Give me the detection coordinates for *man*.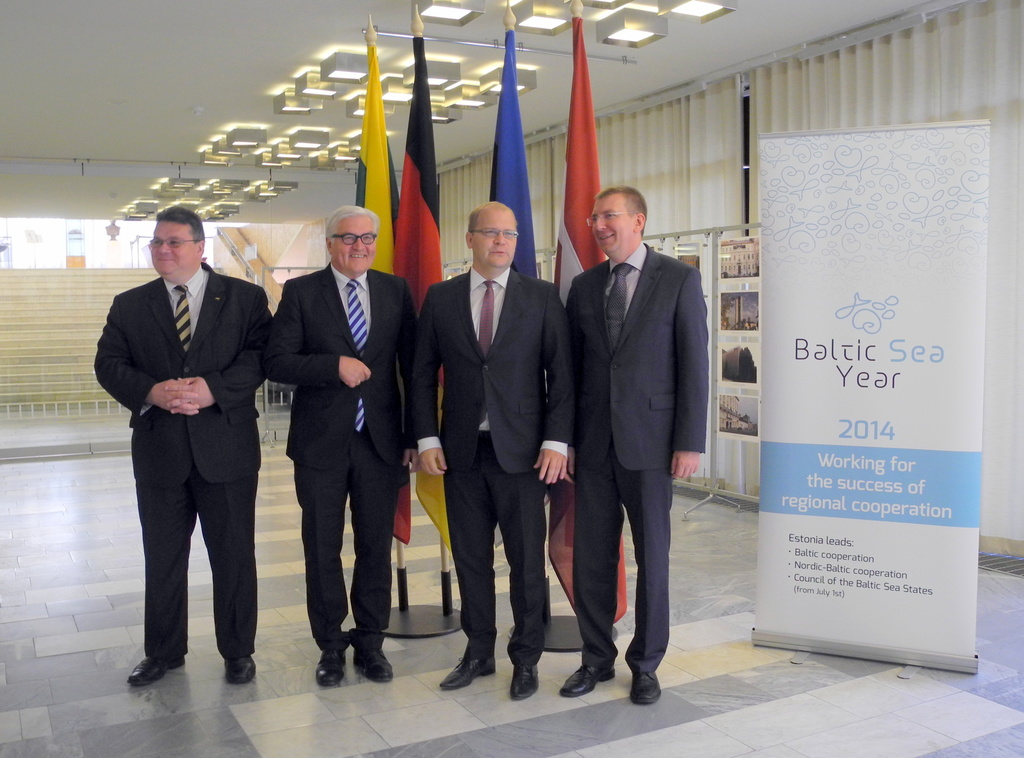
(93, 204, 278, 692).
